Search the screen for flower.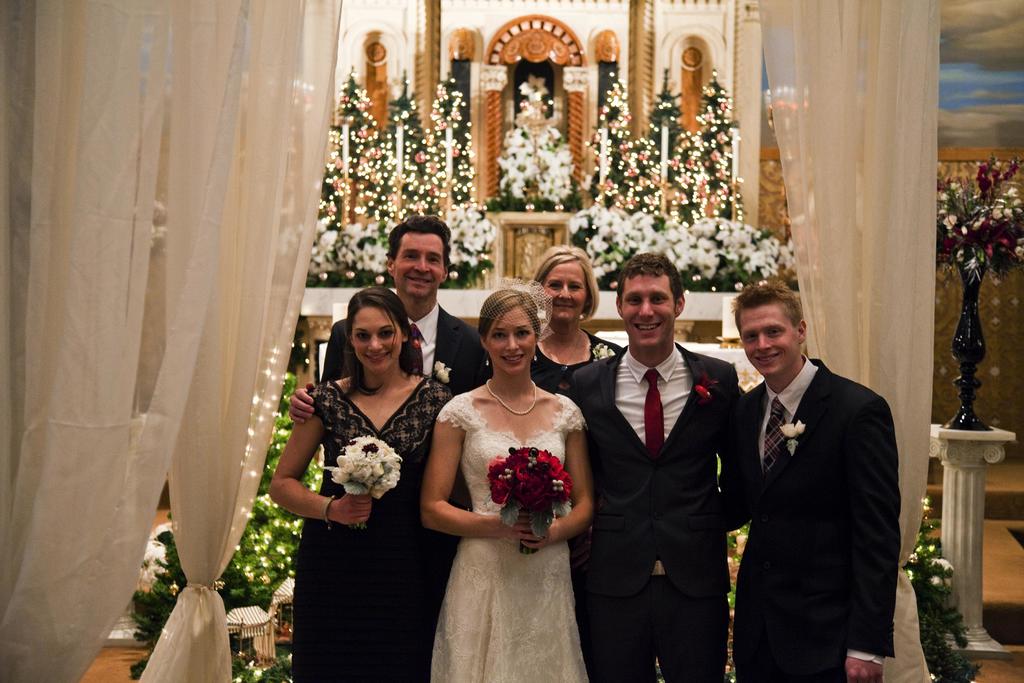
Found at crop(779, 419, 805, 439).
